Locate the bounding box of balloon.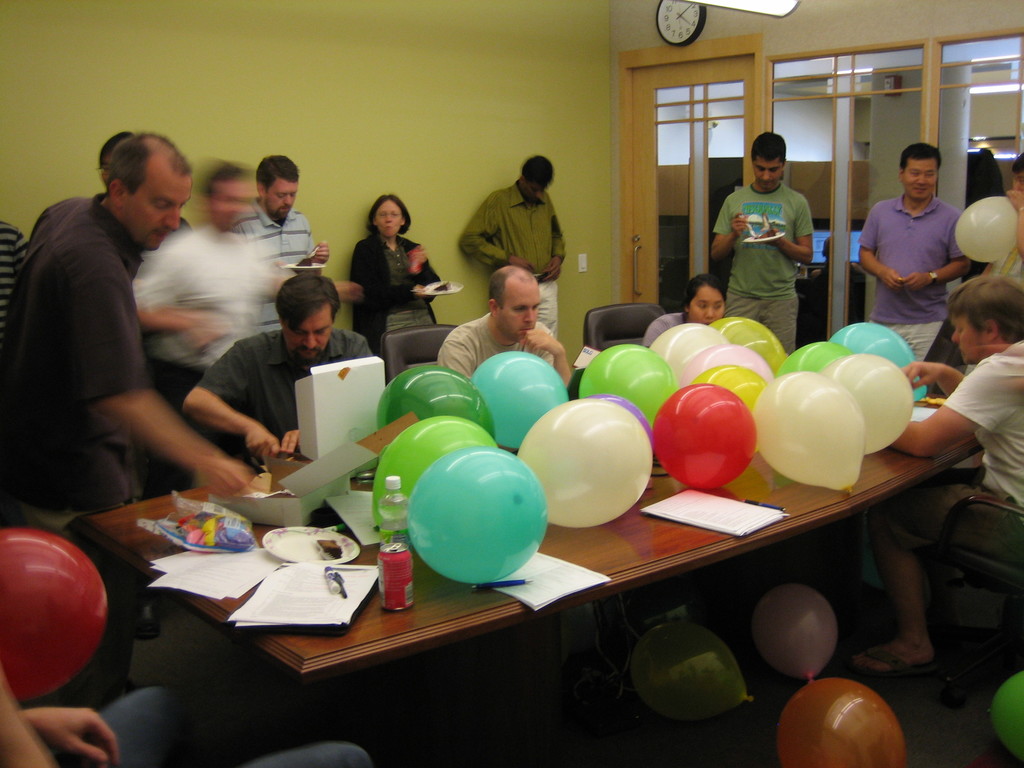
Bounding box: bbox=(829, 323, 929, 404).
